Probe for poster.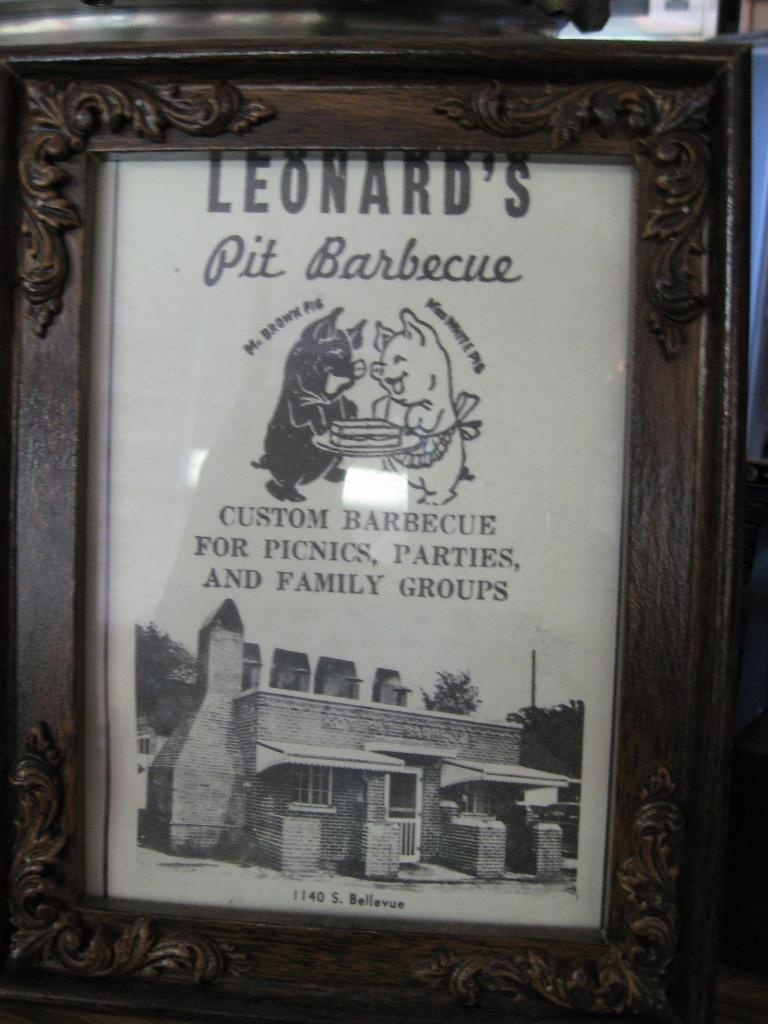
Probe result: bbox=(95, 162, 637, 930).
